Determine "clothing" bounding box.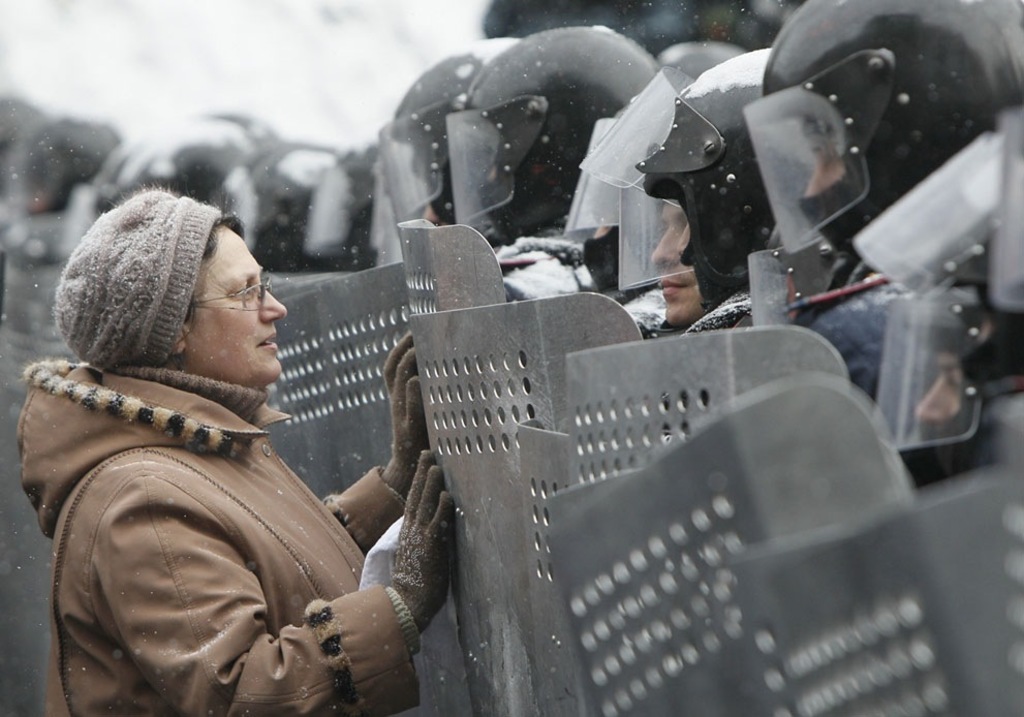
Determined: (x1=42, y1=285, x2=418, y2=716).
